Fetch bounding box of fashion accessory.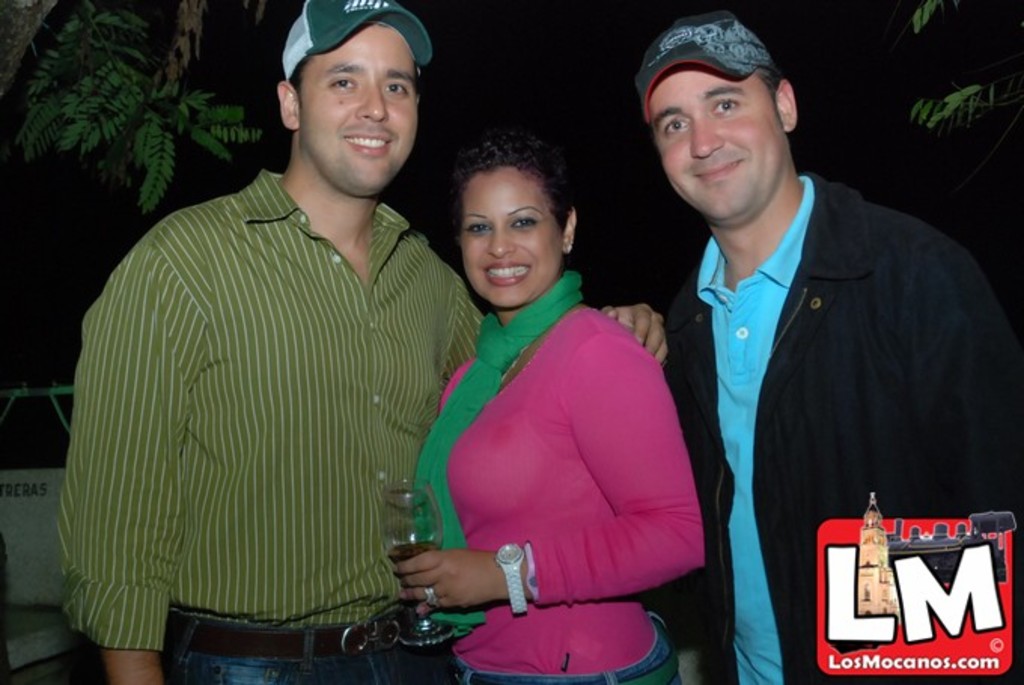
Bbox: pyautogui.locateOnScreen(449, 640, 682, 683).
